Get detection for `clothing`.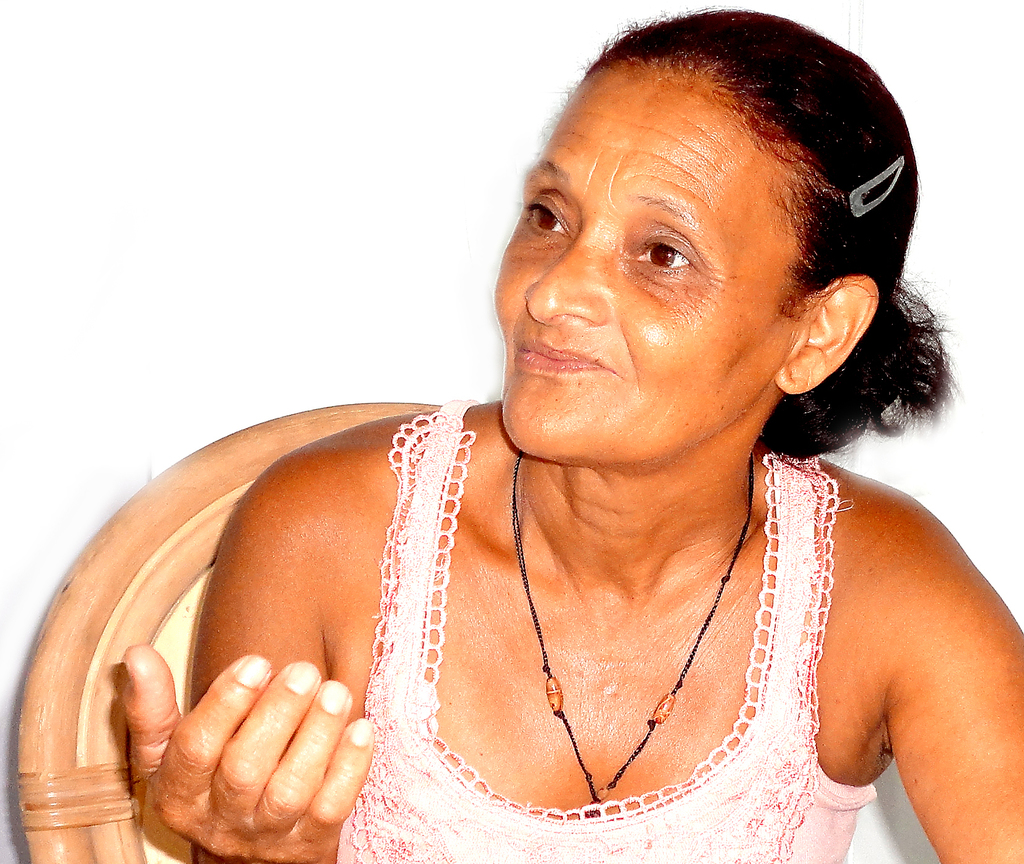
Detection: 335, 392, 880, 863.
